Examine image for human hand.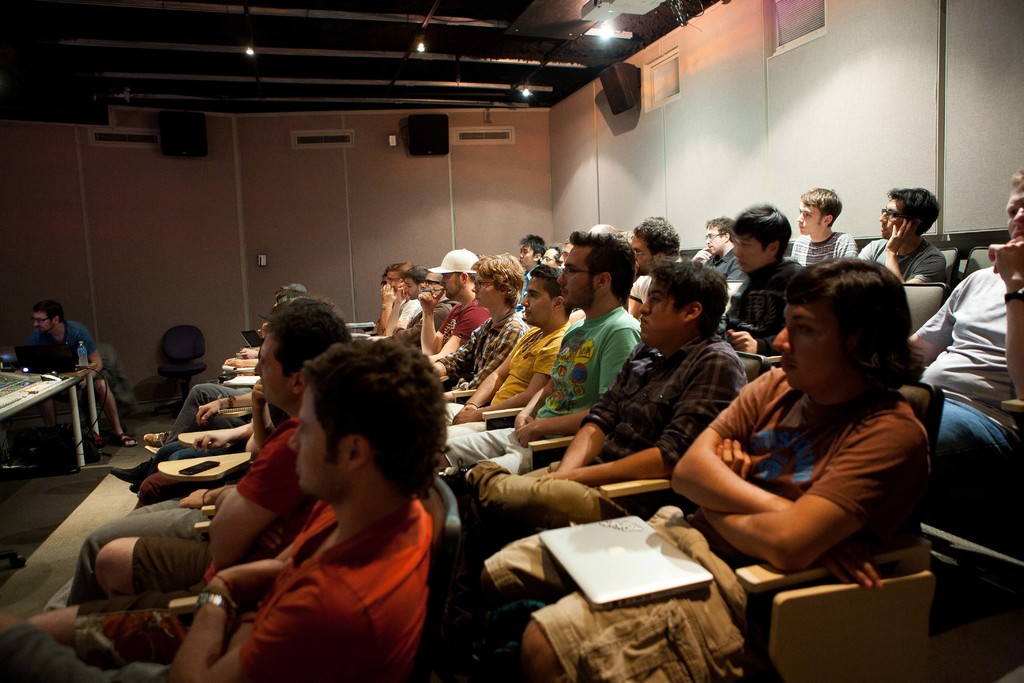
Examination result: box(689, 245, 712, 264).
